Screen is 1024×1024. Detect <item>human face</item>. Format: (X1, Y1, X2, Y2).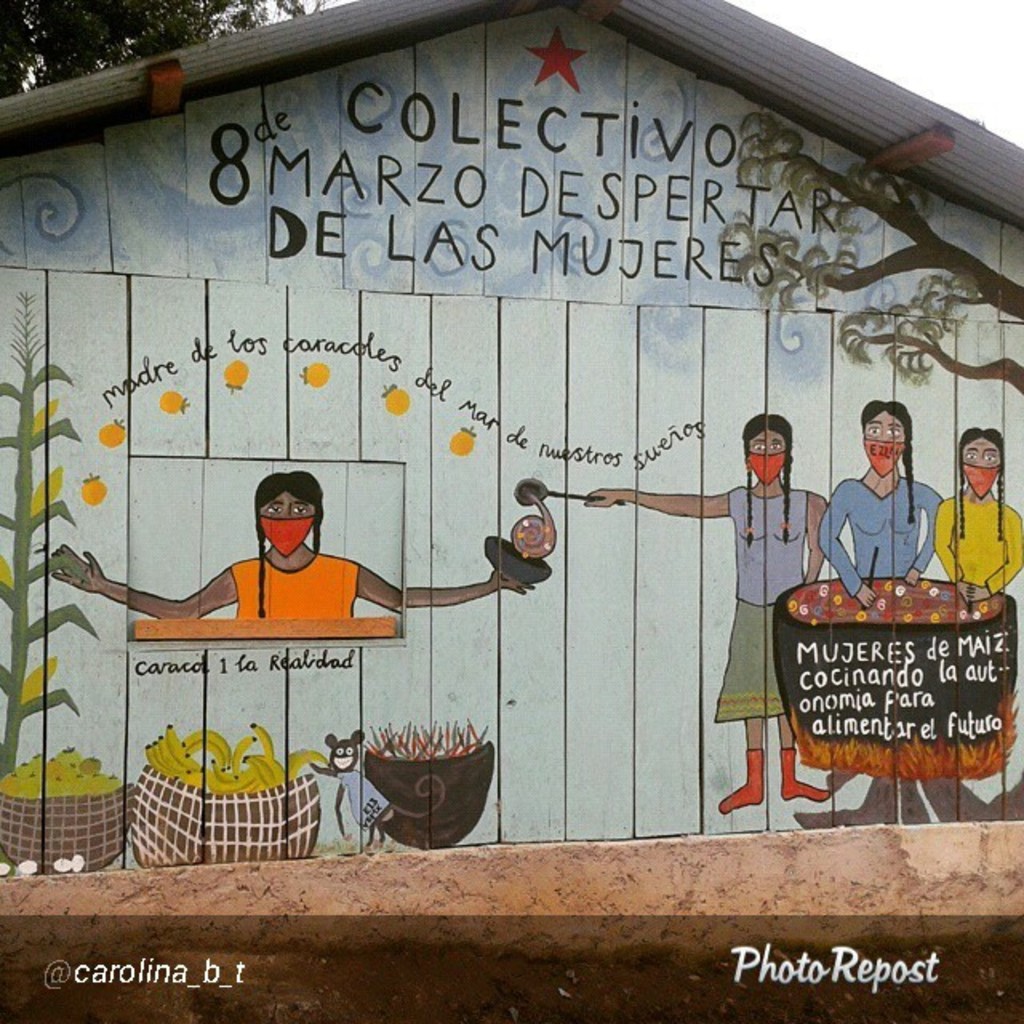
(749, 426, 784, 456).
